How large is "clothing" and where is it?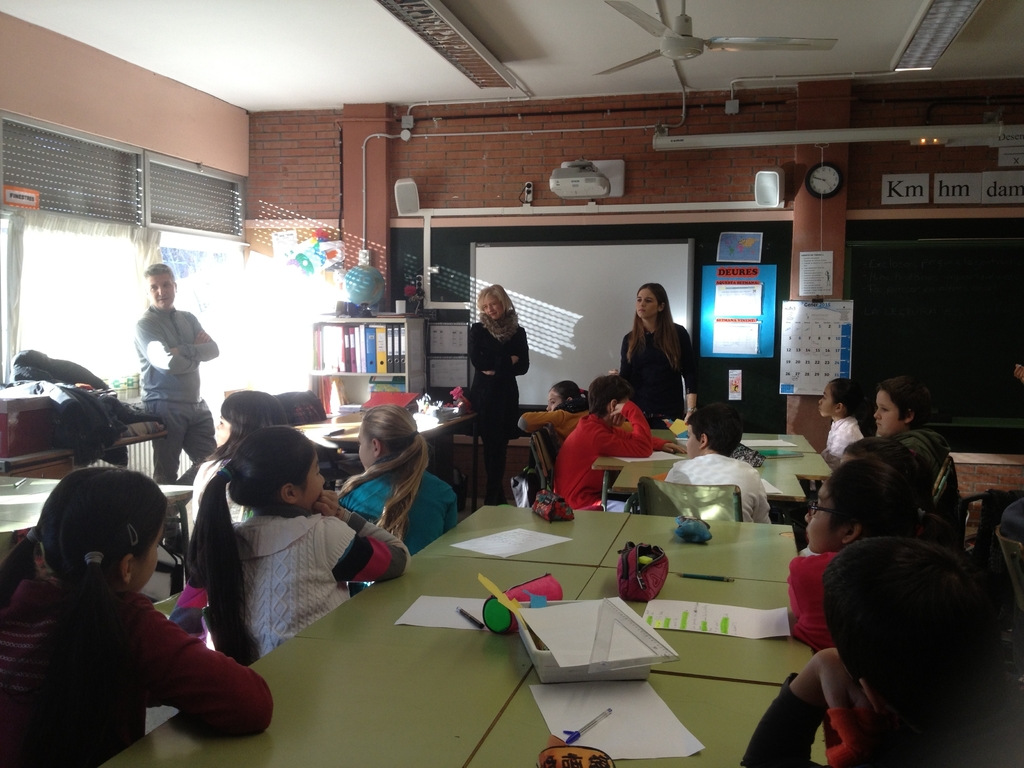
Bounding box: [x1=618, y1=318, x2=700, y2=431].
